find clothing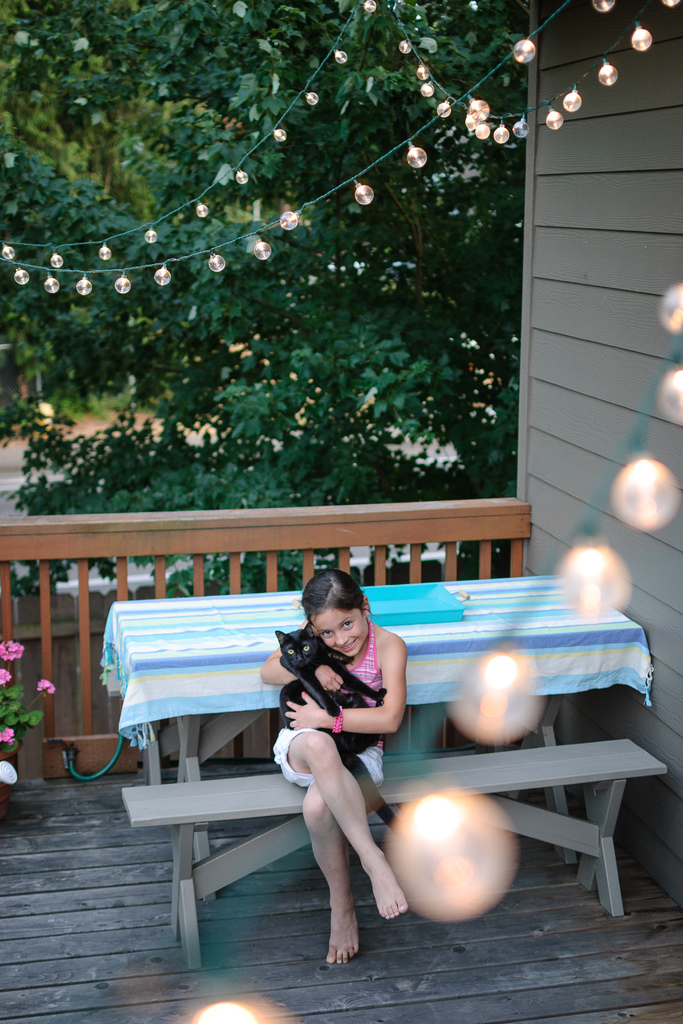
272/616/384/790
